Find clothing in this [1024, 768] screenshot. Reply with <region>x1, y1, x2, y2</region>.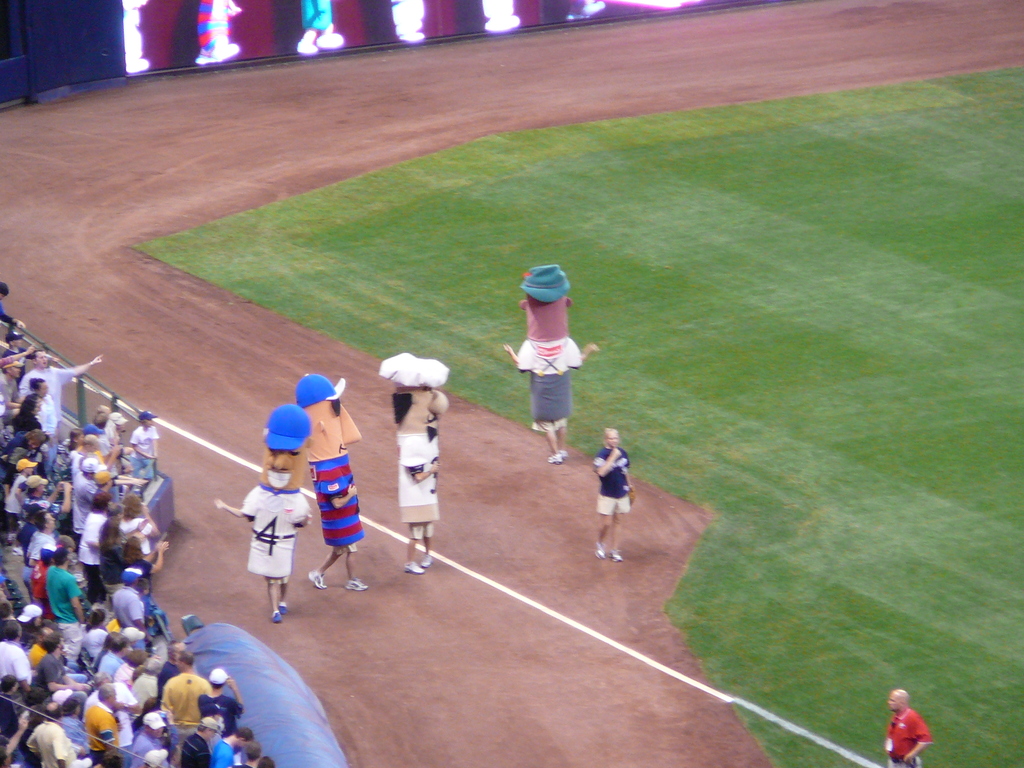
<region>242, 484, 308, 579</region>.
